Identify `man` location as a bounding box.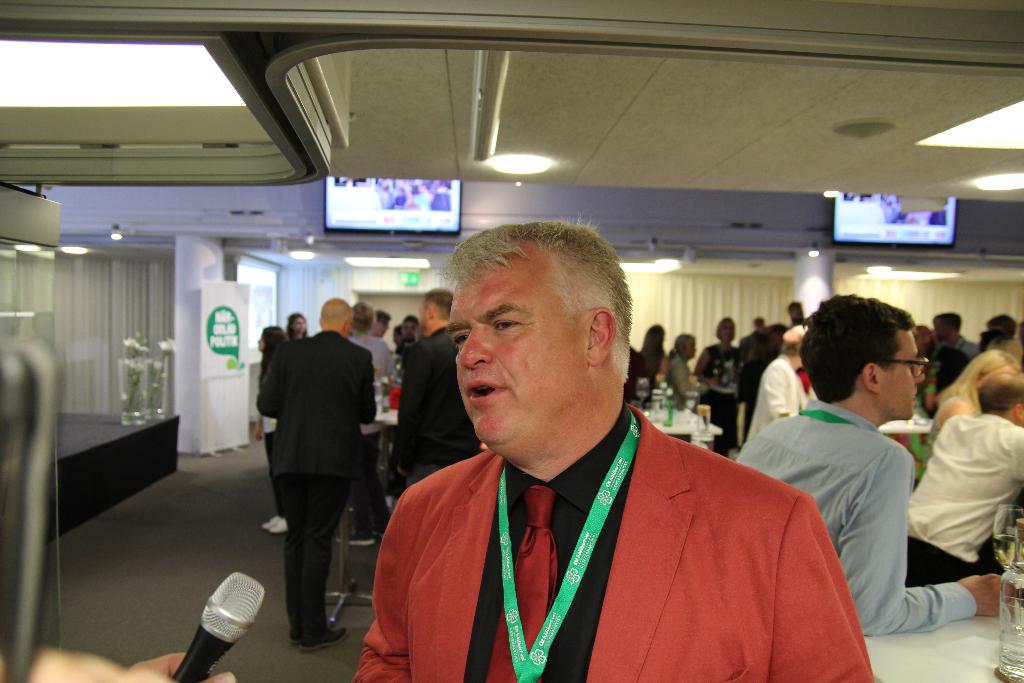
detection(257, 299, 379, 654).
